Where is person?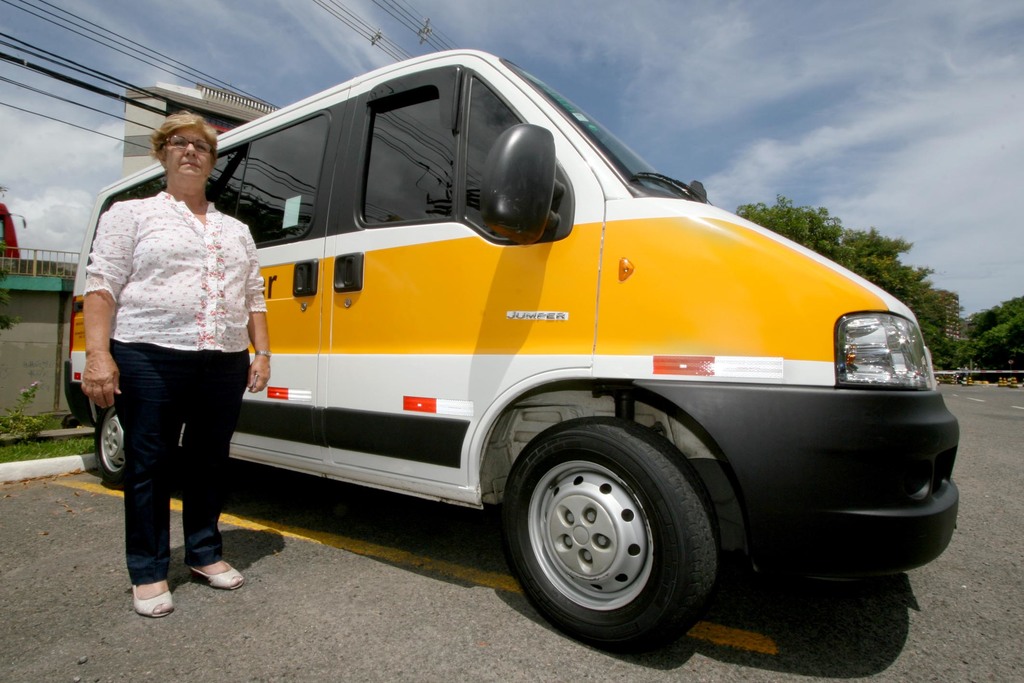
detection(92, 94, 264, 606).
